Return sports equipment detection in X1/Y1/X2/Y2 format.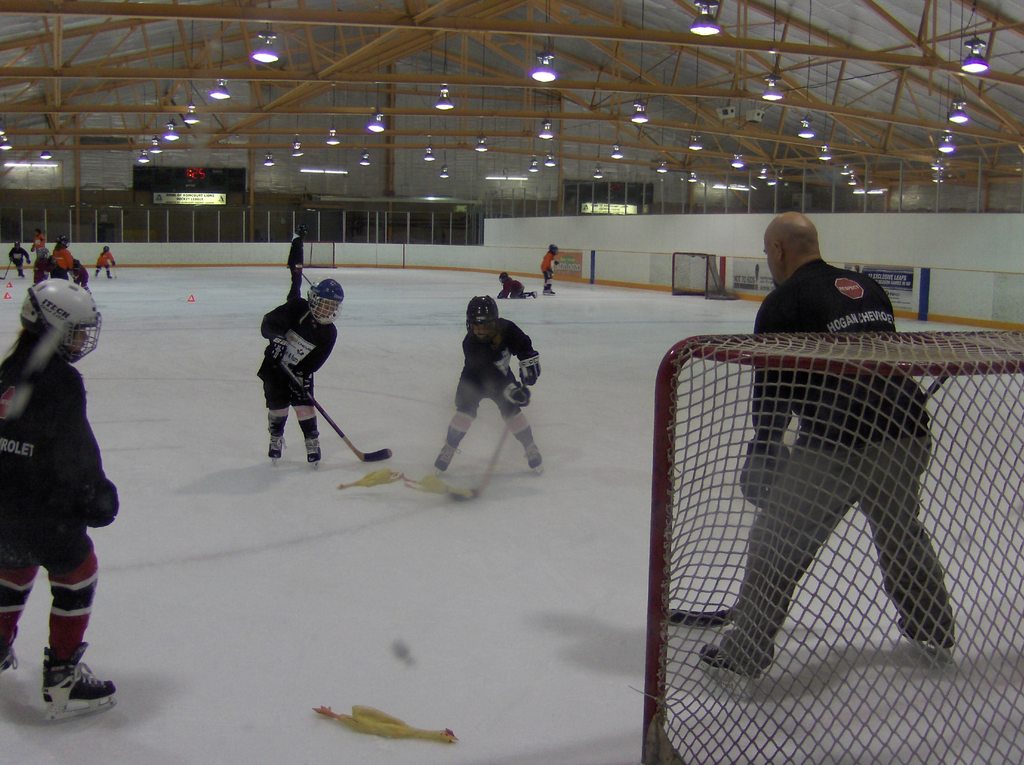
16/273/104/358.
